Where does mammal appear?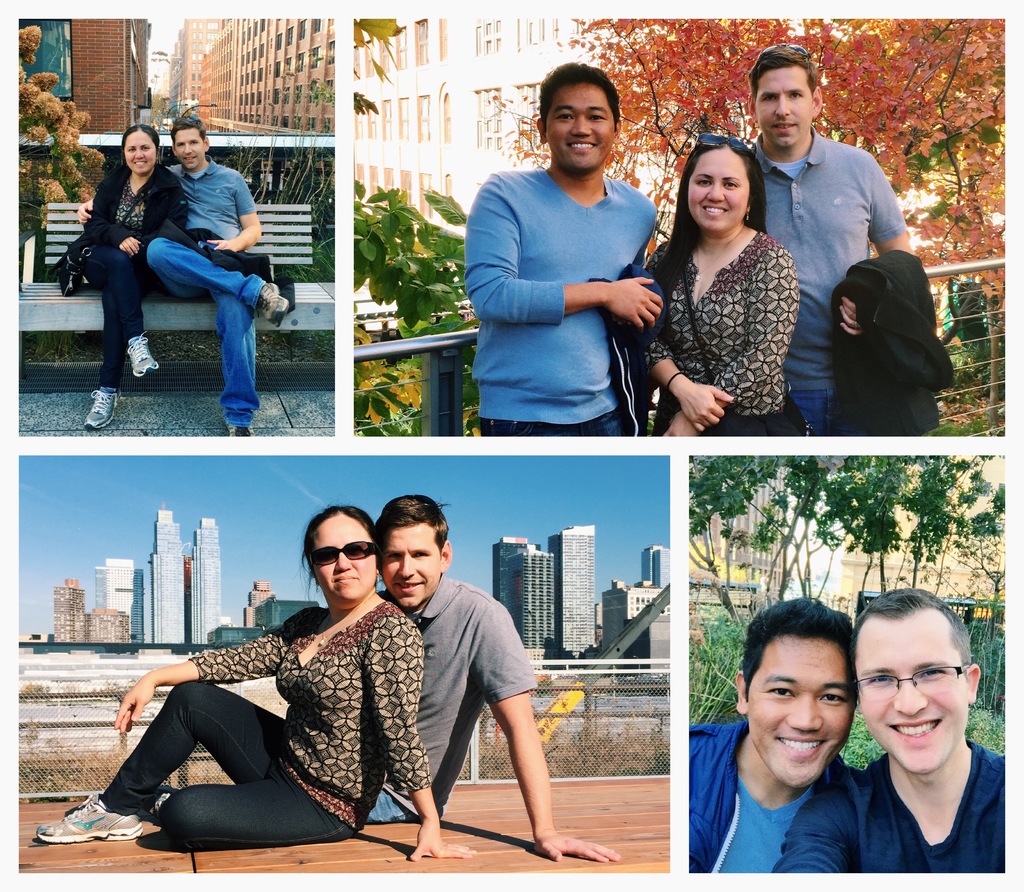
Appears at x1=460 y1=54 x2=666 y2=438.
